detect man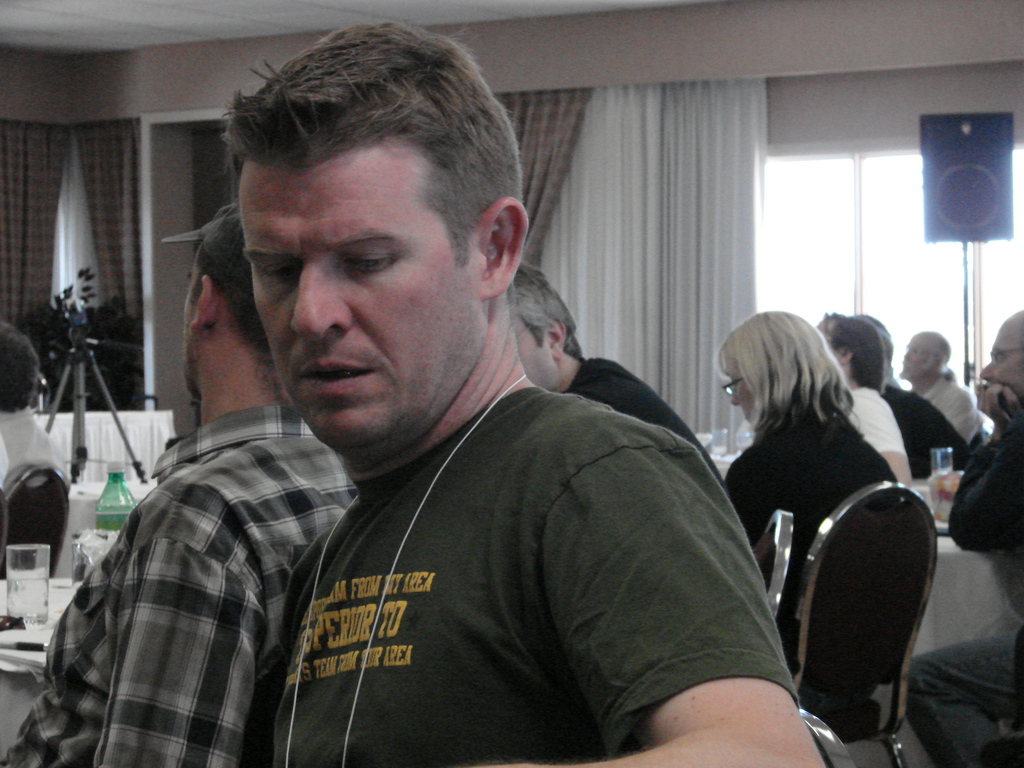
[25, 169, 433, 752]
